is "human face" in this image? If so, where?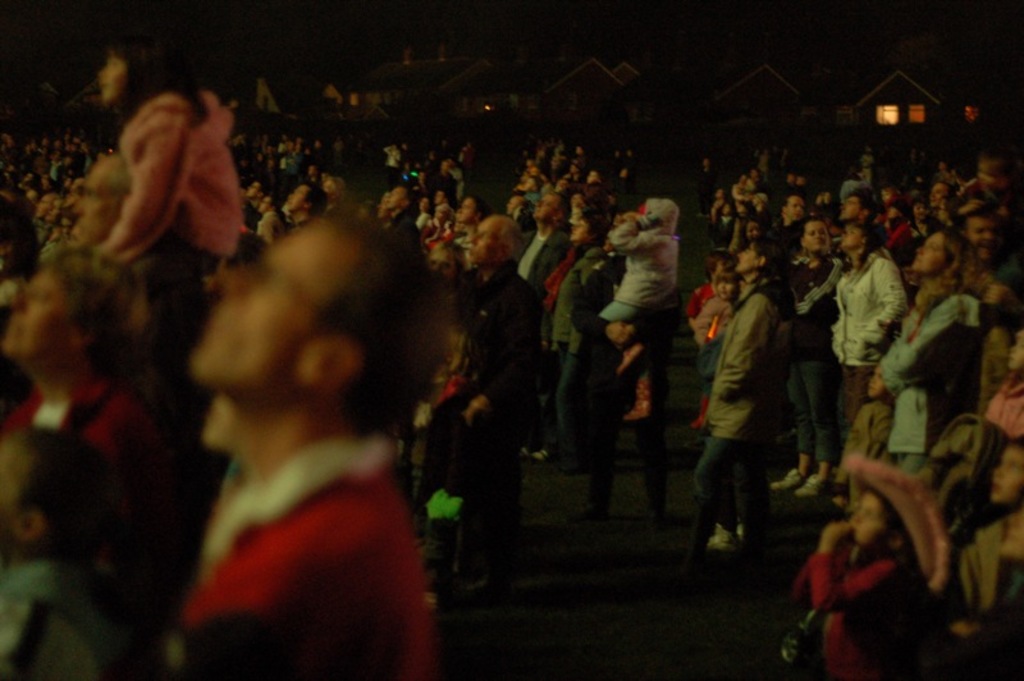
Yes, at (737, 242, 765, 270).
